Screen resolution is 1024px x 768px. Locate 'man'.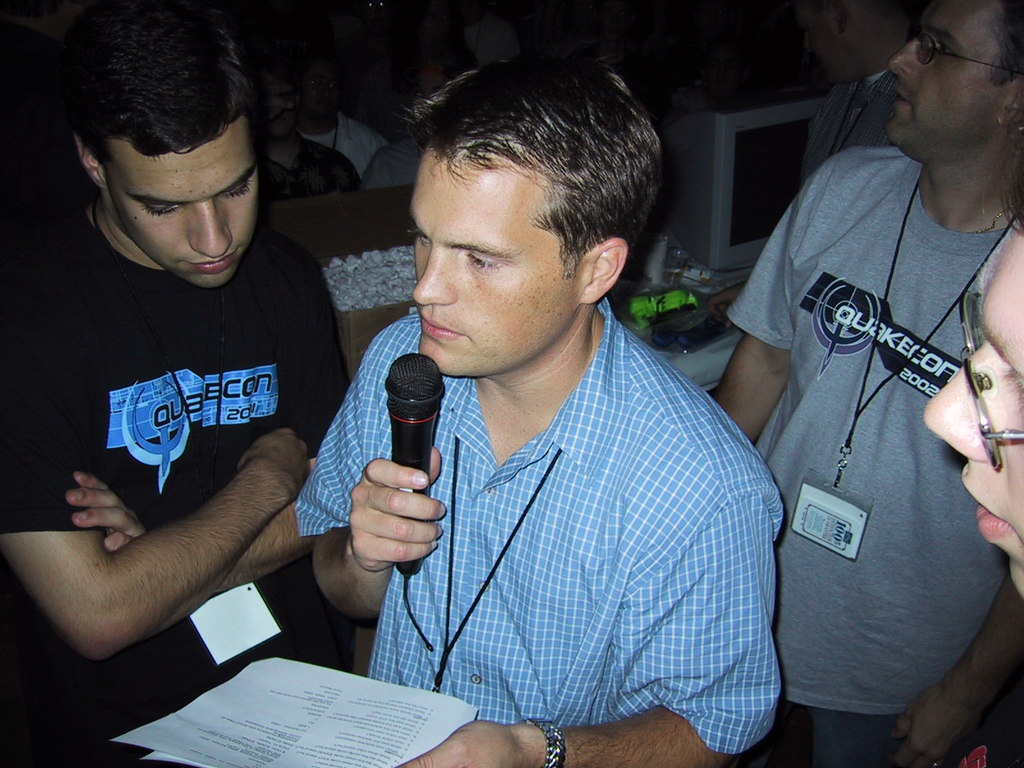
bbox=[923, 125, 1023, 601].
